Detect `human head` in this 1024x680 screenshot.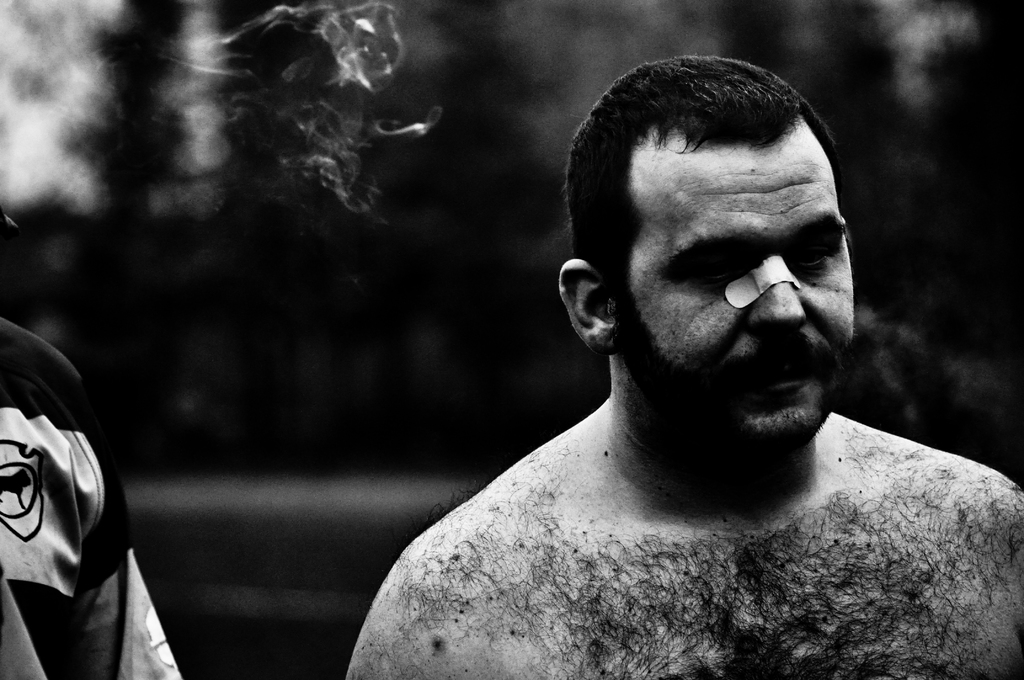
Detection: <region>552, 63, 874, 473</region>.
